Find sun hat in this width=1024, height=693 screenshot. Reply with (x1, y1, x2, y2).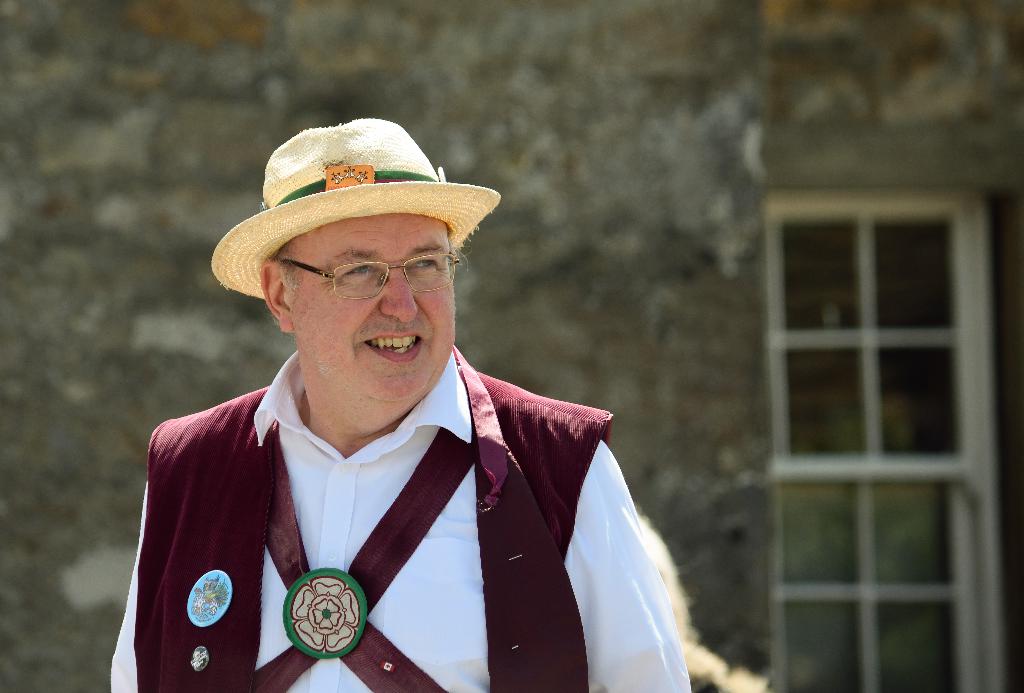
(206, 116, 499, 299).
